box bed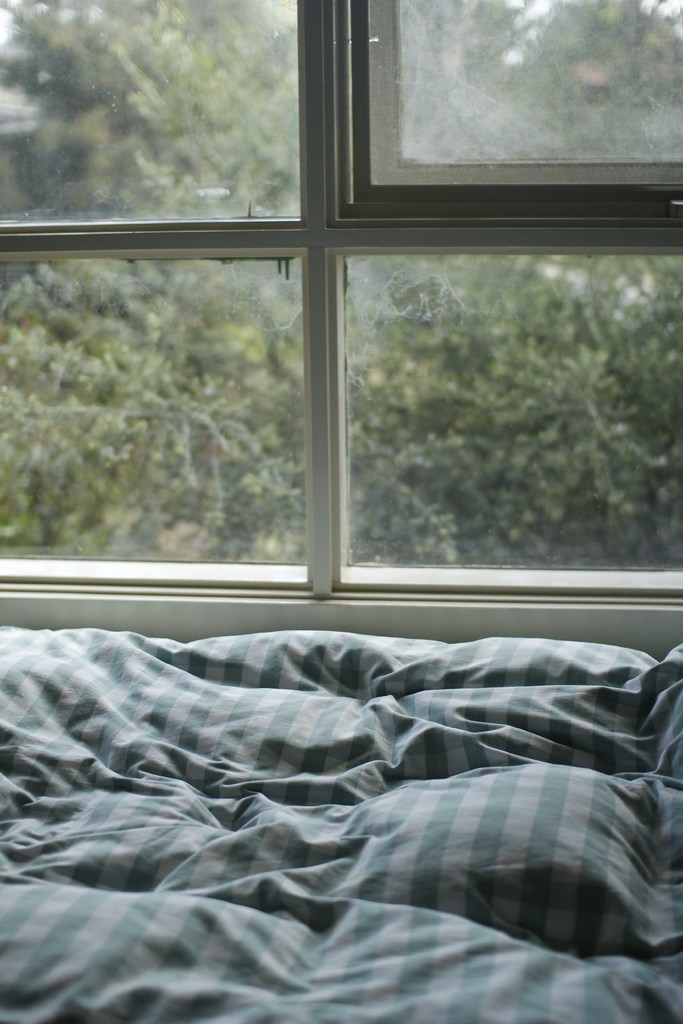
[left=0, top=628, right=680, bottom=1023]
